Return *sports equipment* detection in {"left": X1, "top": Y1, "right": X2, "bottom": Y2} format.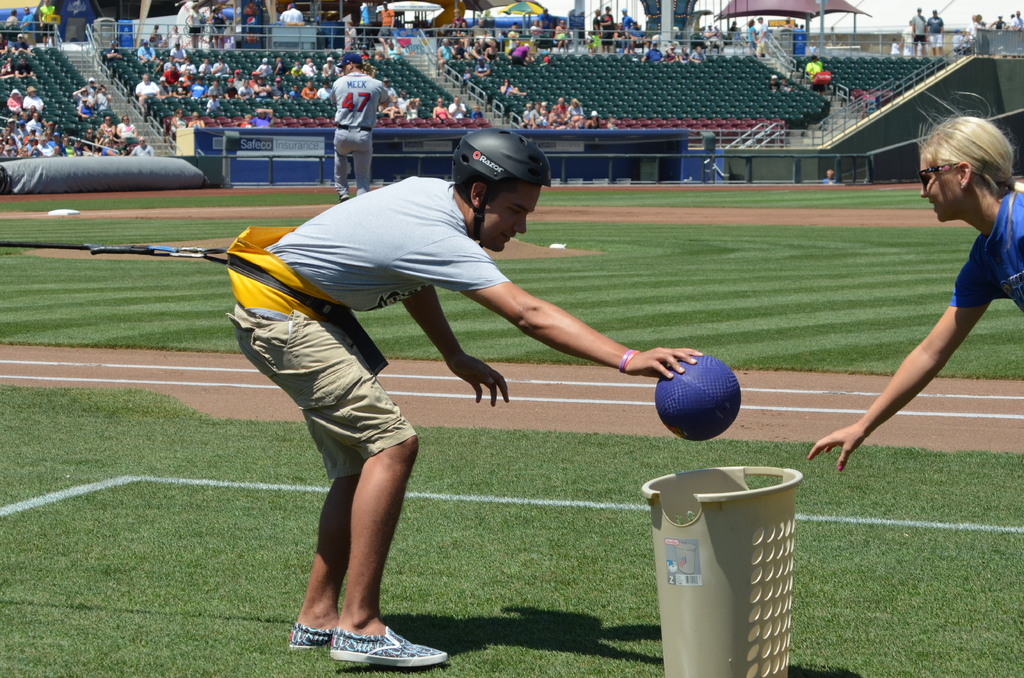
{"left": 660, "top": 355, "right": 737, "bottom": 437}.
